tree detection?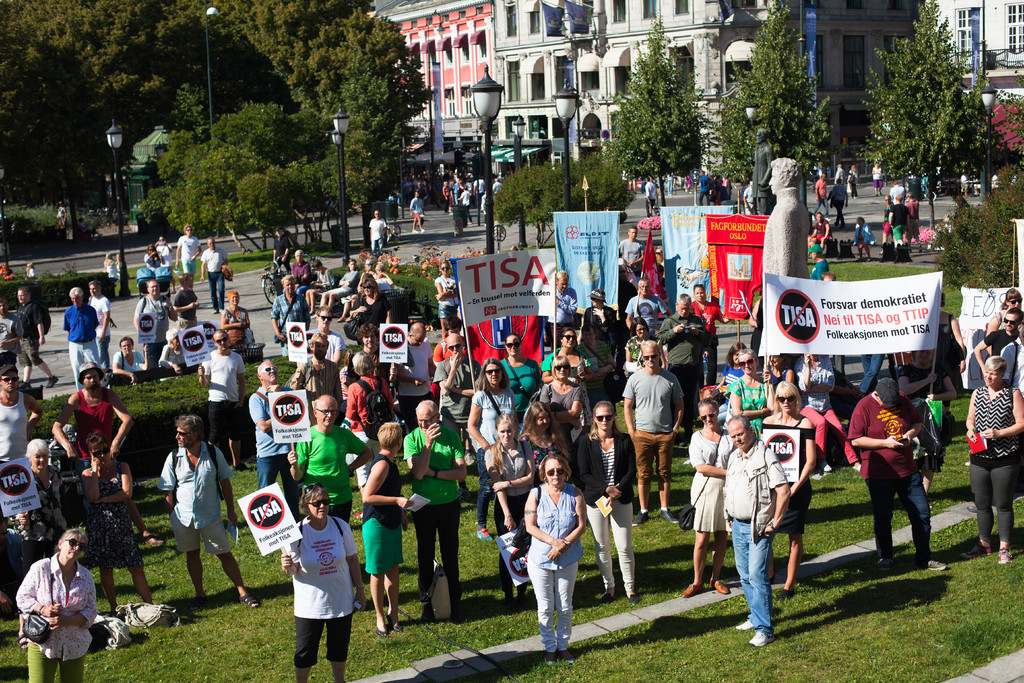
box=[714, 0, 826, 206]
